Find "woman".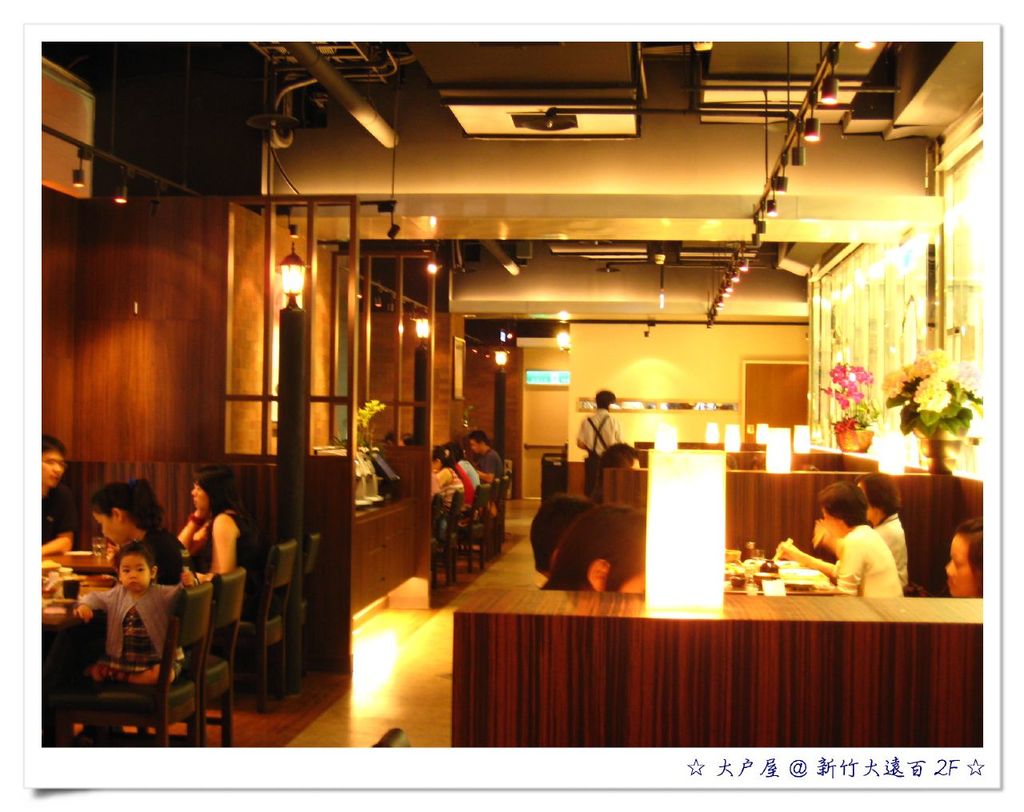
x1=178 y1=466 x2=259 y2=607.
